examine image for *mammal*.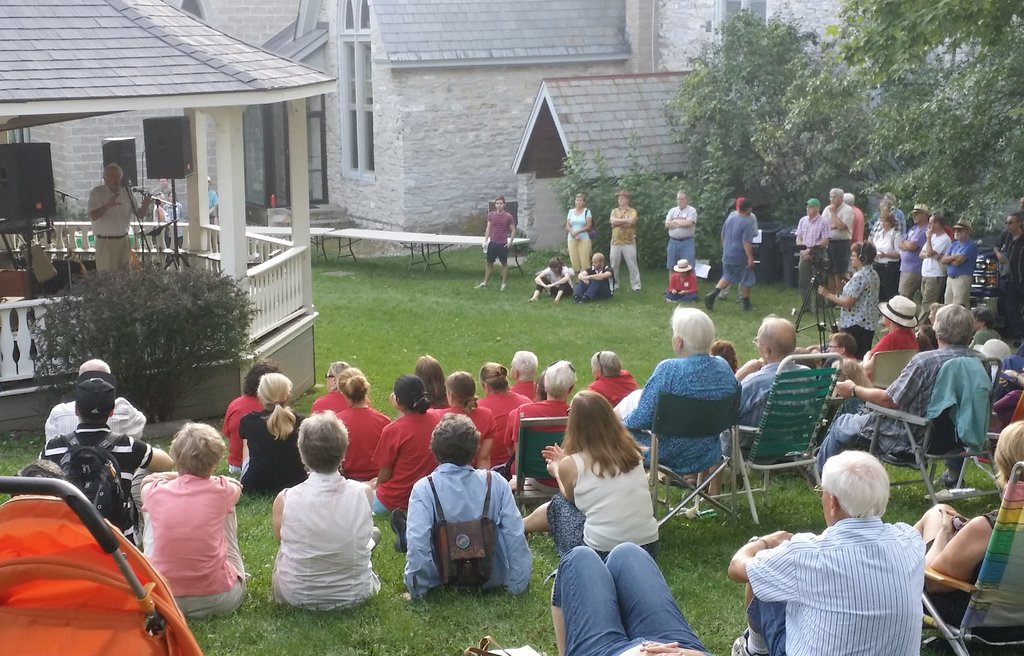
Examination result: {"x1": 240, "y1": 398, "x2": 389, "y2": 635}.
